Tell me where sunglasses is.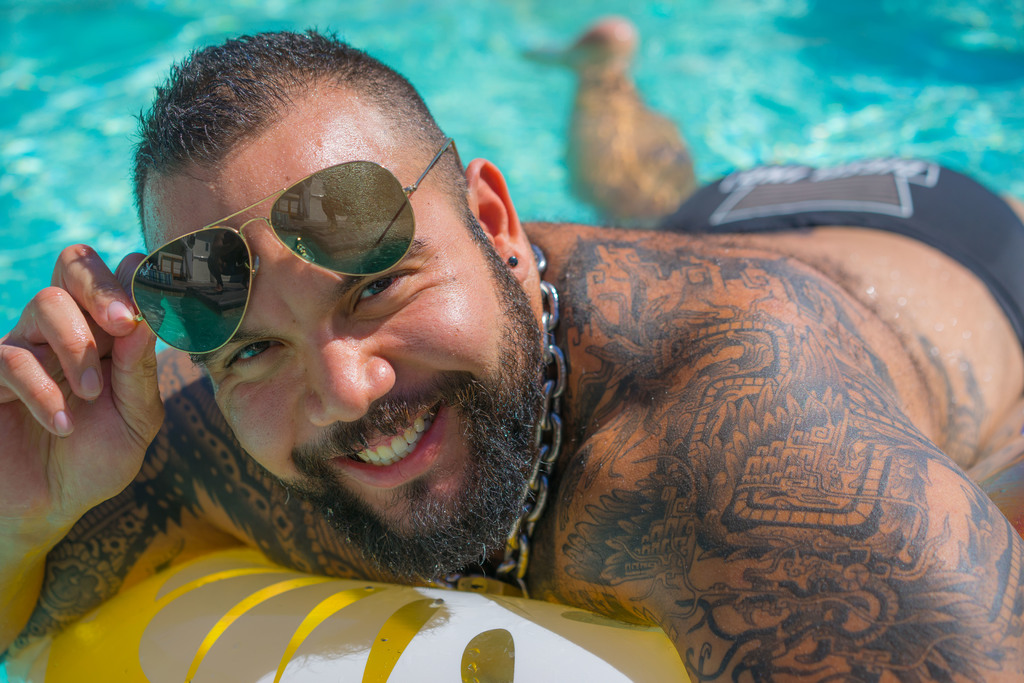
sunglasses is at <bbox>129, 135, 465, 357</bbox>.
